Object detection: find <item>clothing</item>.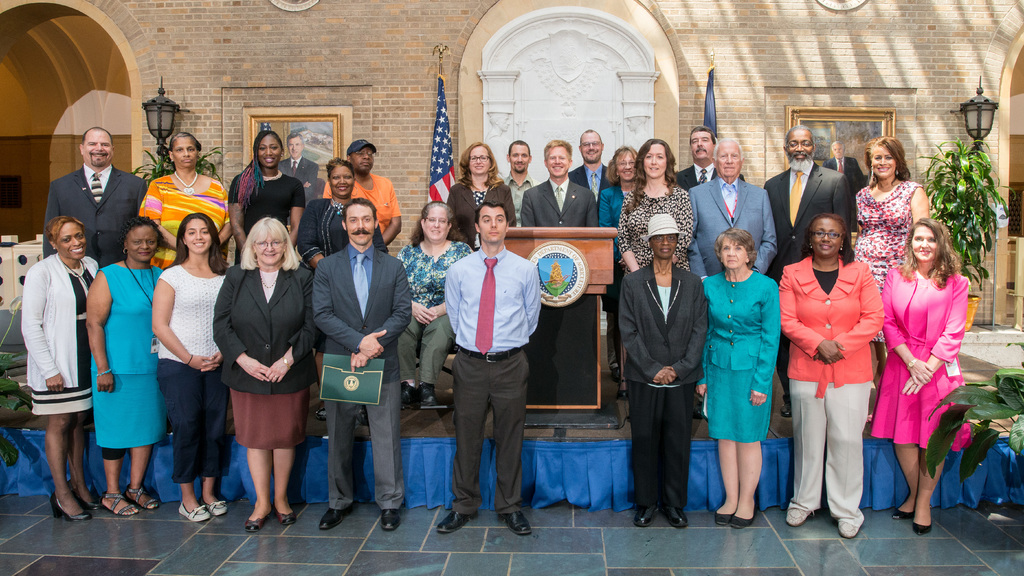
<box>213,260,311,449</box>.
